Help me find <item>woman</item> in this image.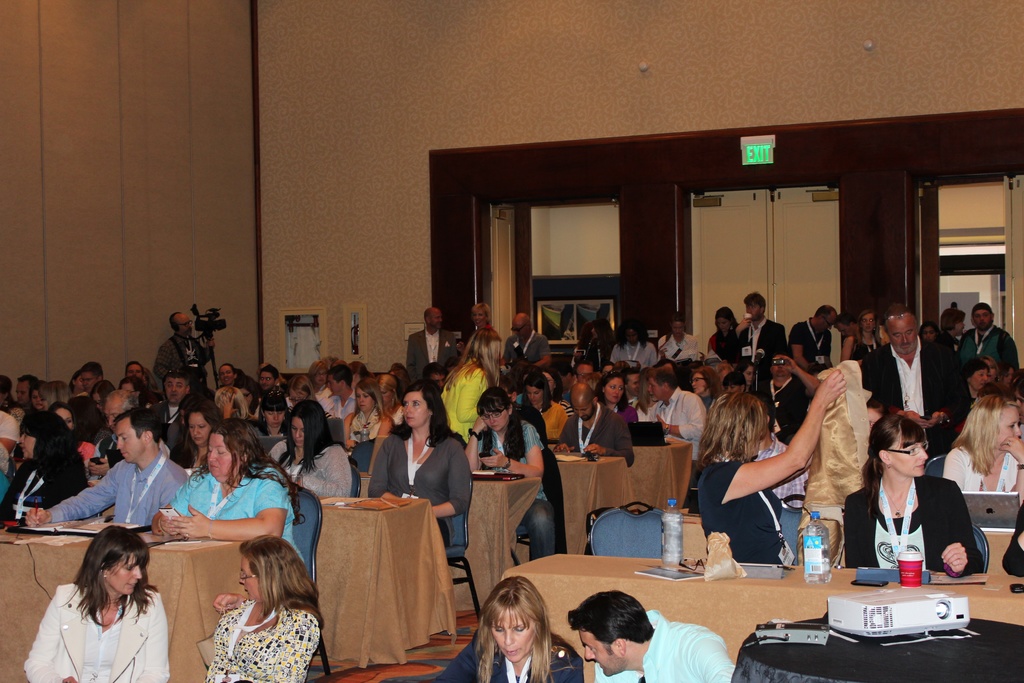
Found it: rect(707, 303, 742, 389).
